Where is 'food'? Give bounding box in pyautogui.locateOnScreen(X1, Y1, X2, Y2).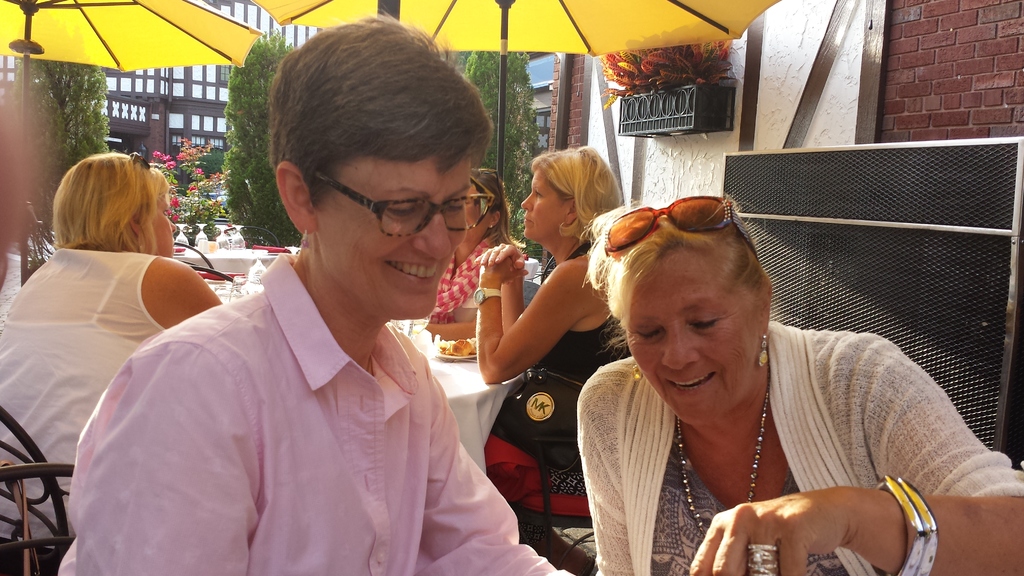
pyautogui.locateOnScreen(434, 331, 481, 360).
